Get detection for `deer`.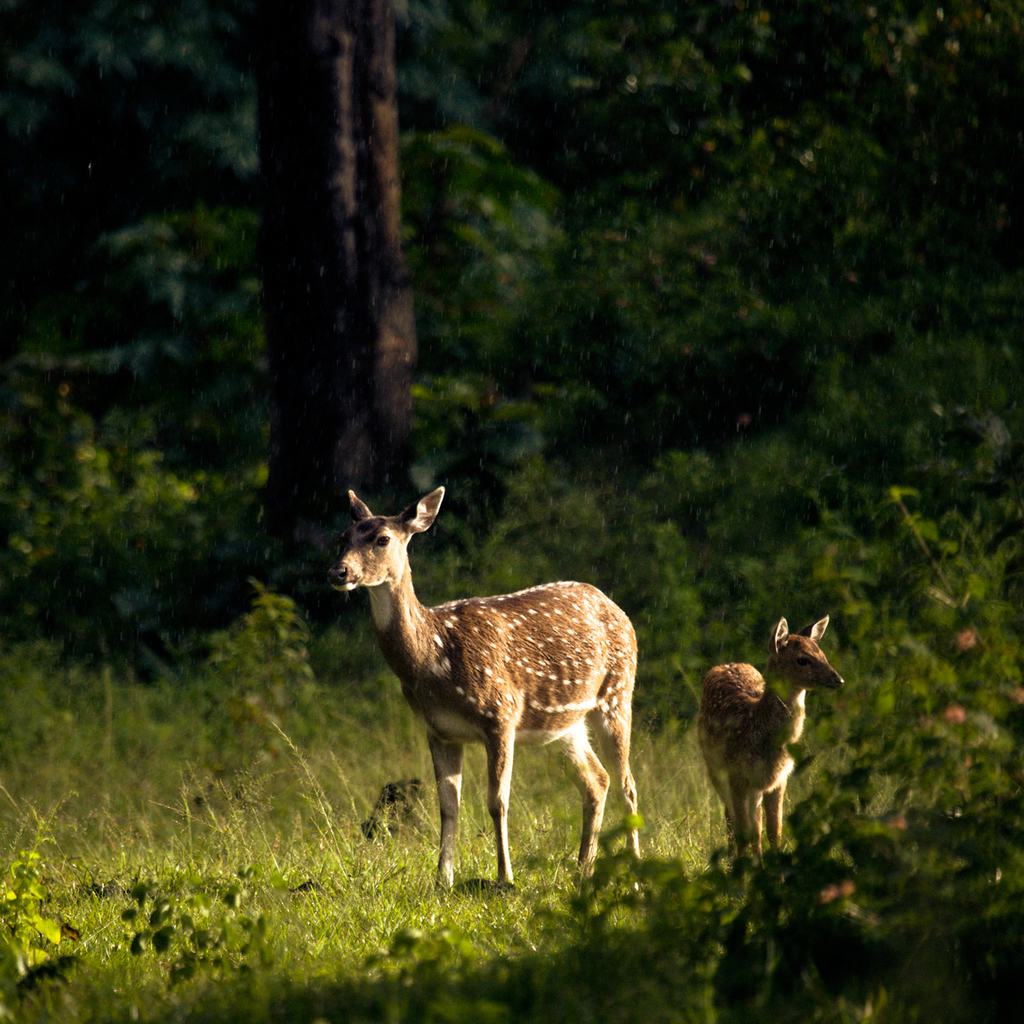
Detection: 699,612,849,870.
